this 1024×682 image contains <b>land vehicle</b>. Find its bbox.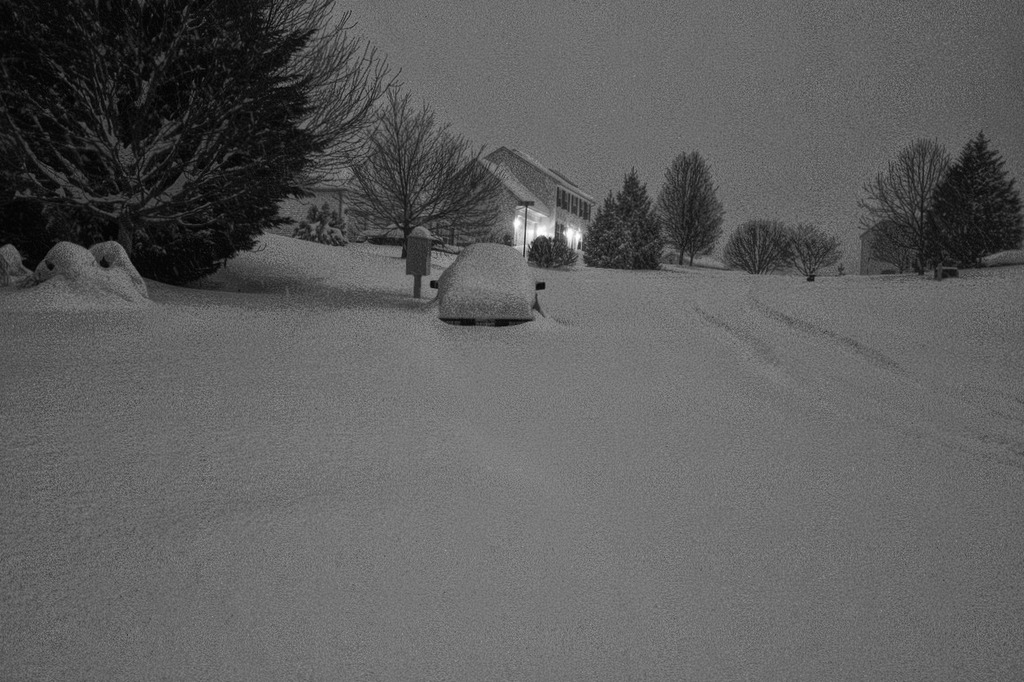
[x1=417, y1=233, x2=549, y2=332].
